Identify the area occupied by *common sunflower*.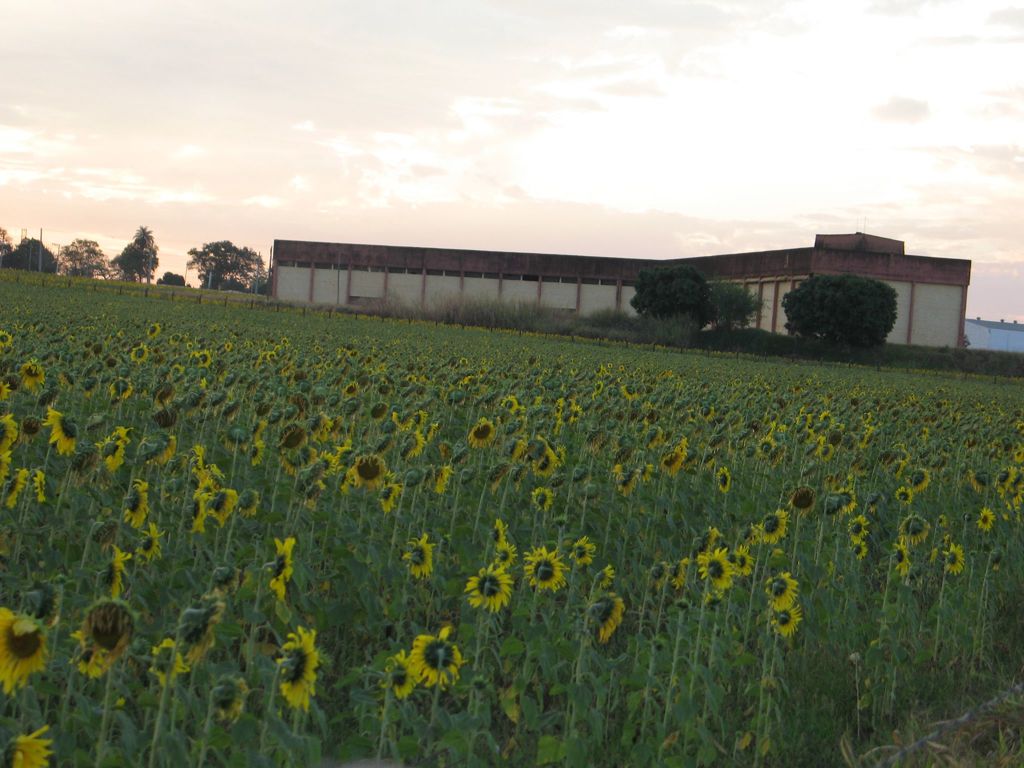
Area: box=[948, 539, 964, 577].
